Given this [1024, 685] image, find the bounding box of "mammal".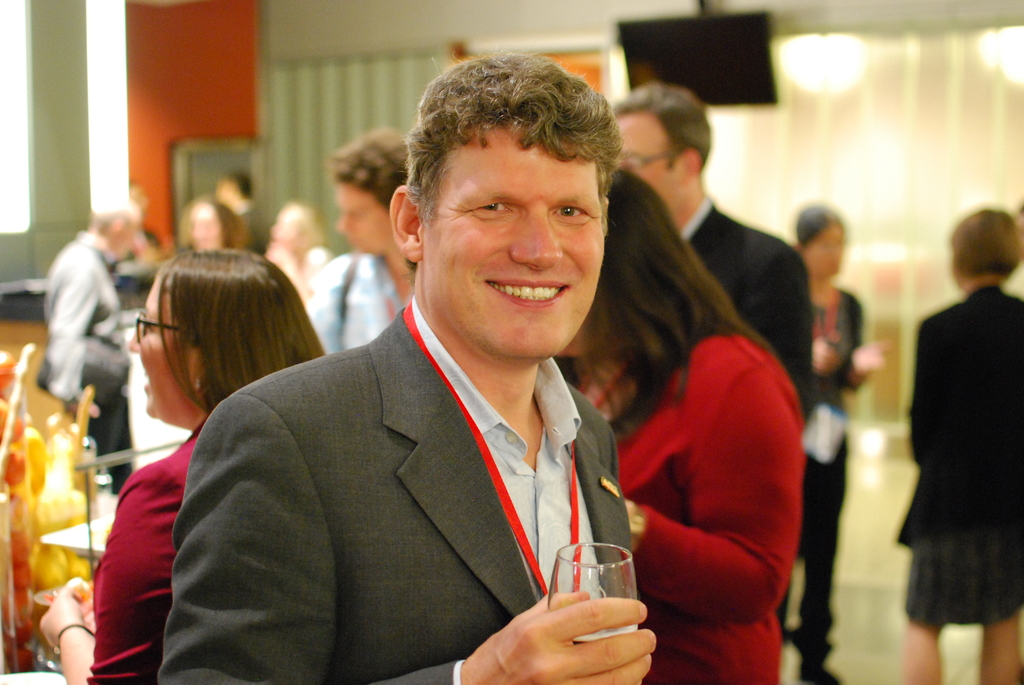
box(543, 161, 802, 684).
